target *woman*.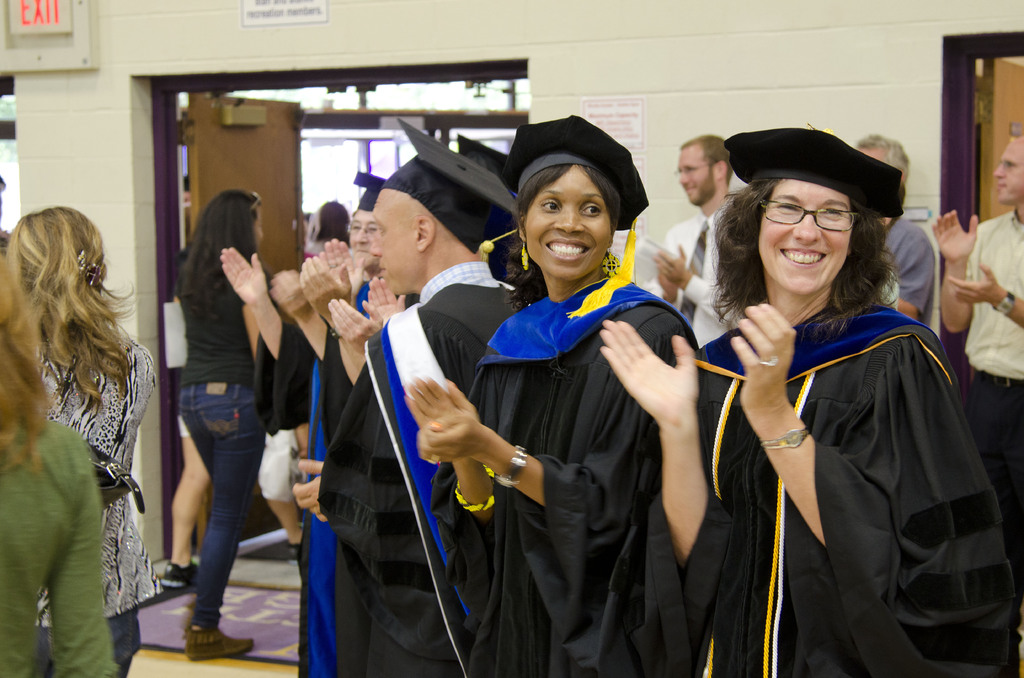
Target region: l=0, t=204, r=164, b=677.
